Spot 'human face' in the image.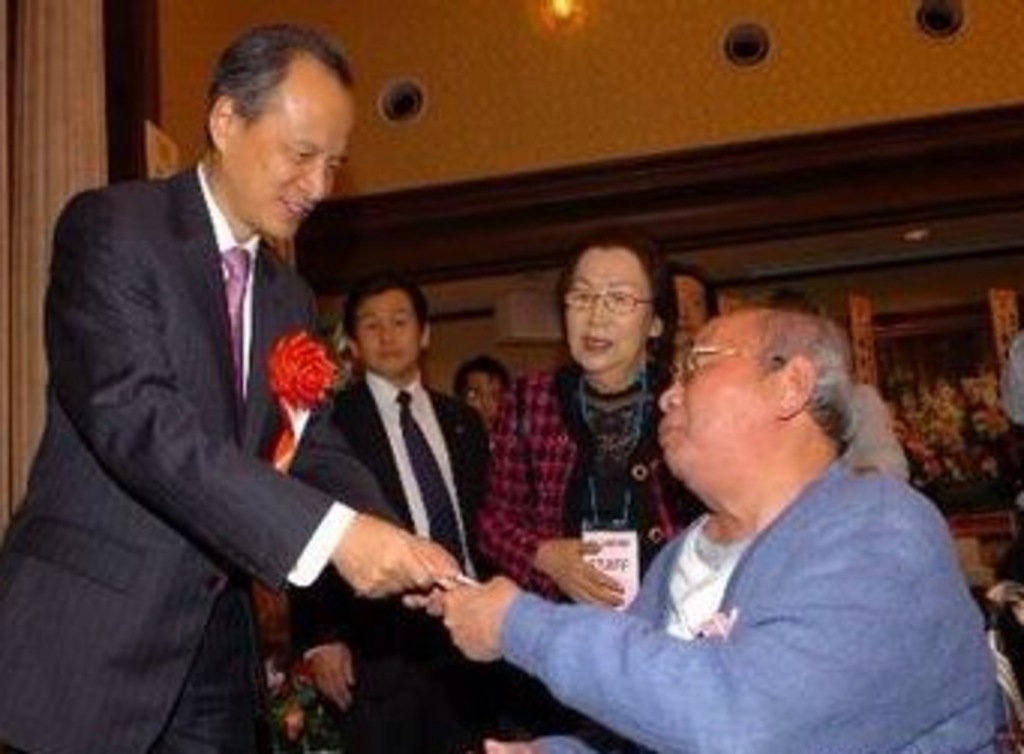
'human face' found at {"left": 658, "top": 318, "right": 784, "bottom": 466}.
